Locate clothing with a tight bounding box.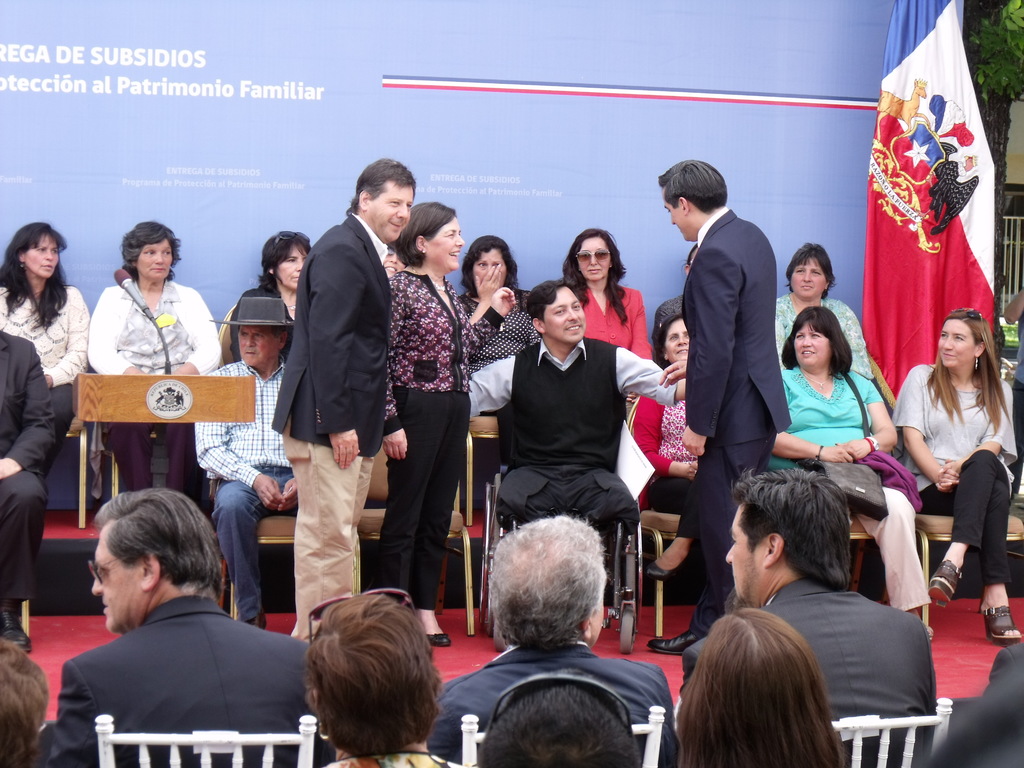
89/283/222/495.
